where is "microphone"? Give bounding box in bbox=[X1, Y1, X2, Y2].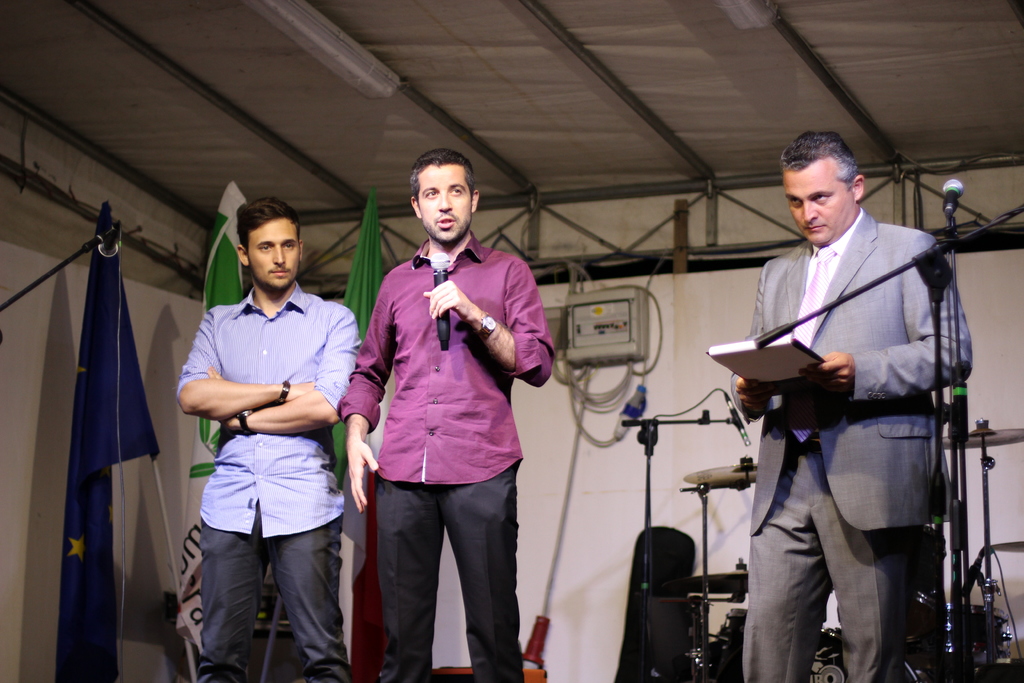
bbox=[95, 226, 120, 258].
